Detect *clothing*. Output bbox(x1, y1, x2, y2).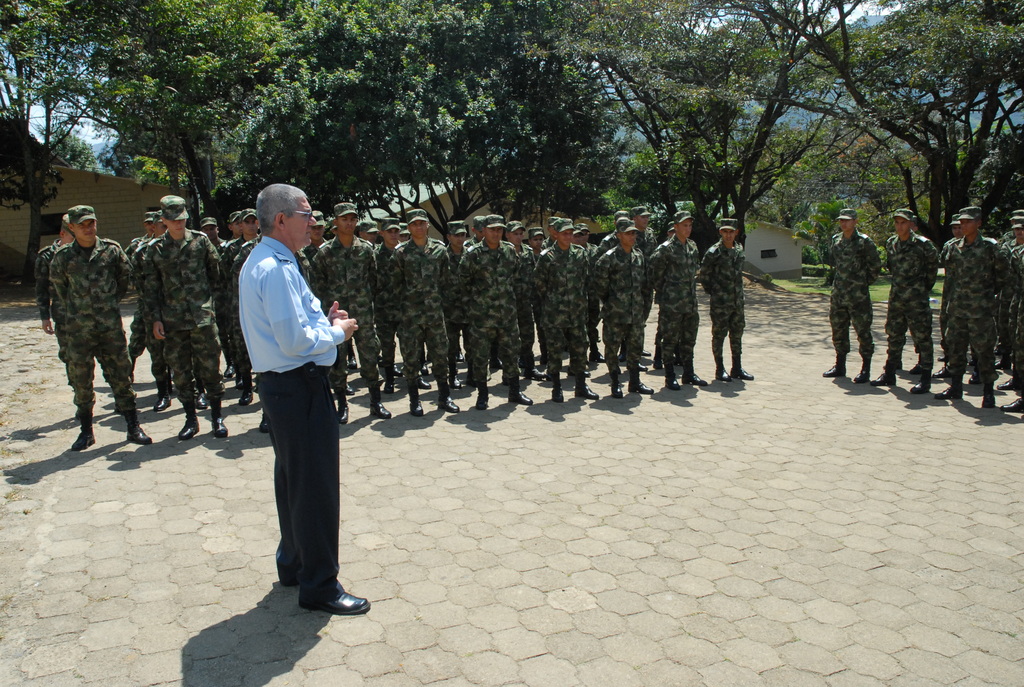
bbox(124, 231, 159, 377).
